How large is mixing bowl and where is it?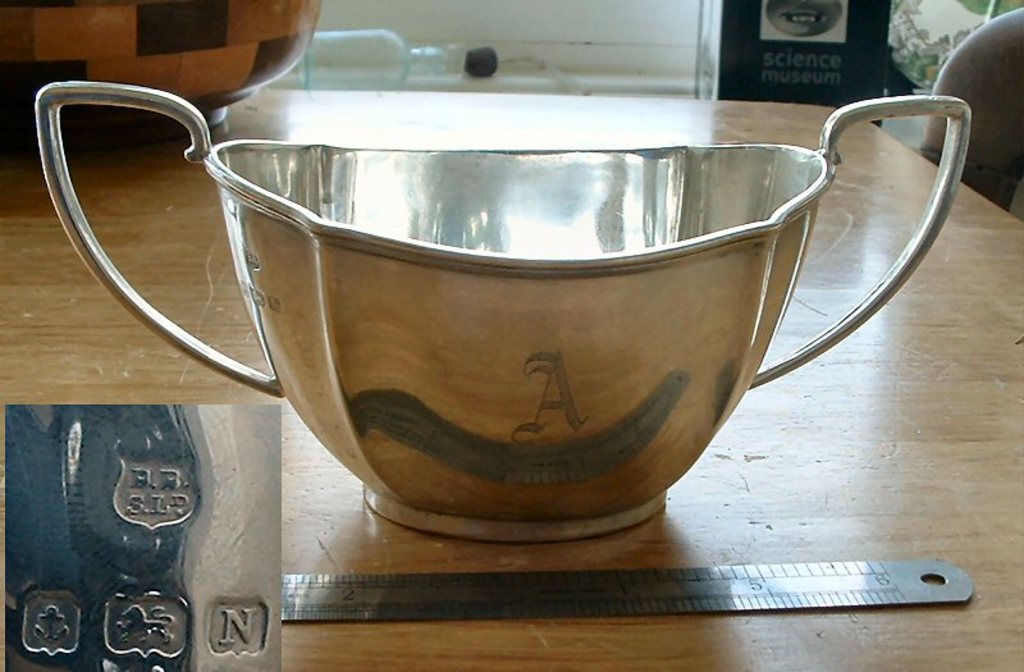
Bounding box: region(195, 156, 850, 518).
